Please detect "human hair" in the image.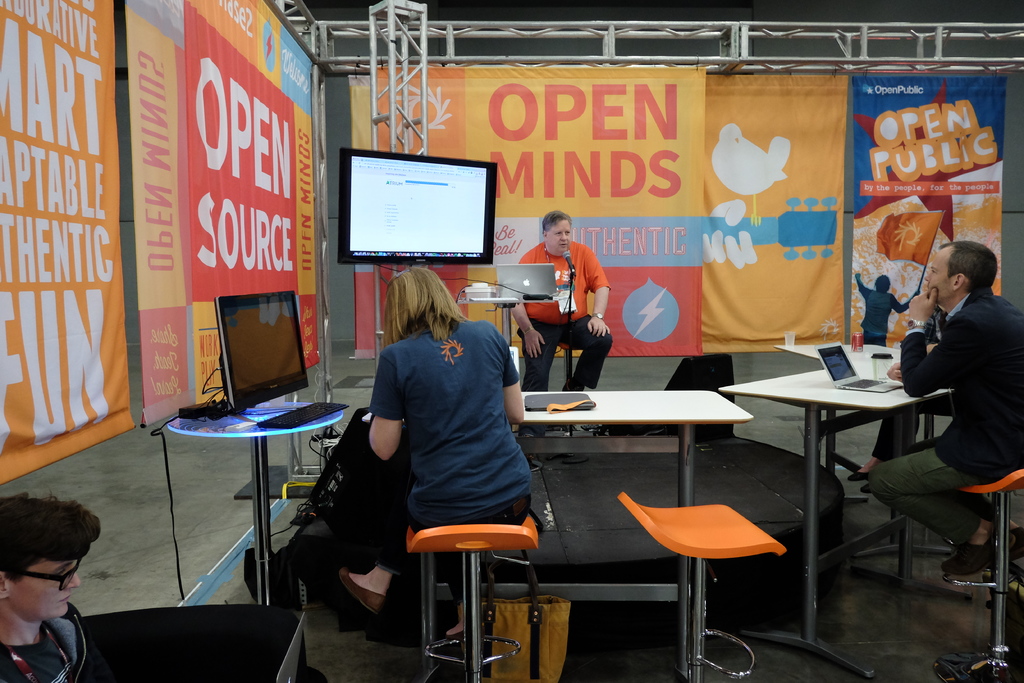
pyautogui.locateOnScreen(938, 242, 996, 294).
